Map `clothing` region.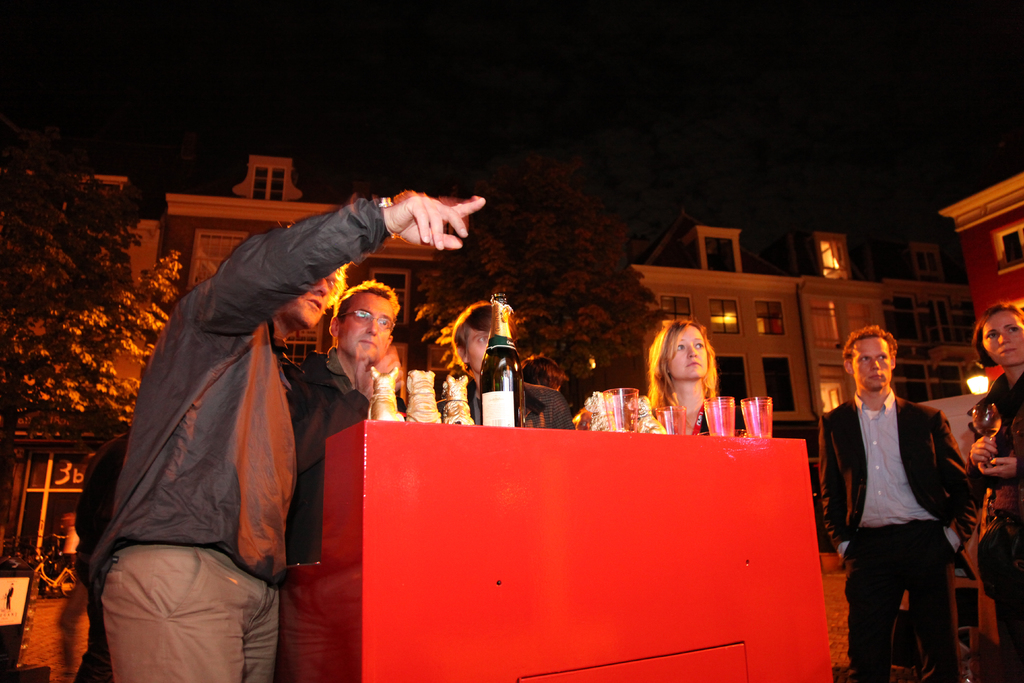
Mapped to bbox(434, 377, 573, 429).
